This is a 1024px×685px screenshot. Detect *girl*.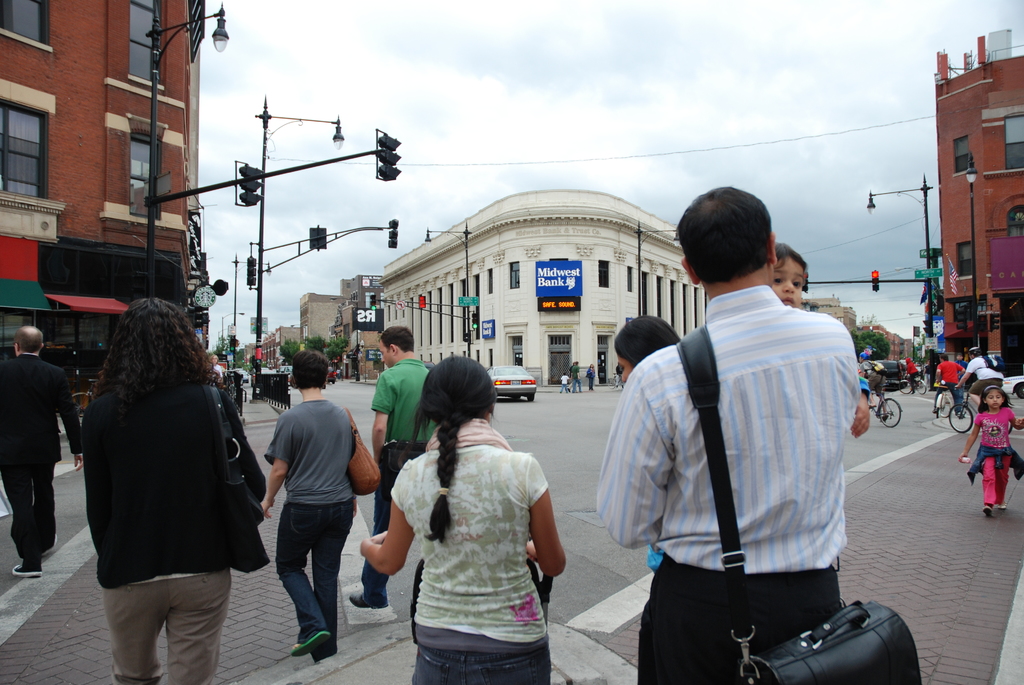
box=[358, 359, 566, 684].
